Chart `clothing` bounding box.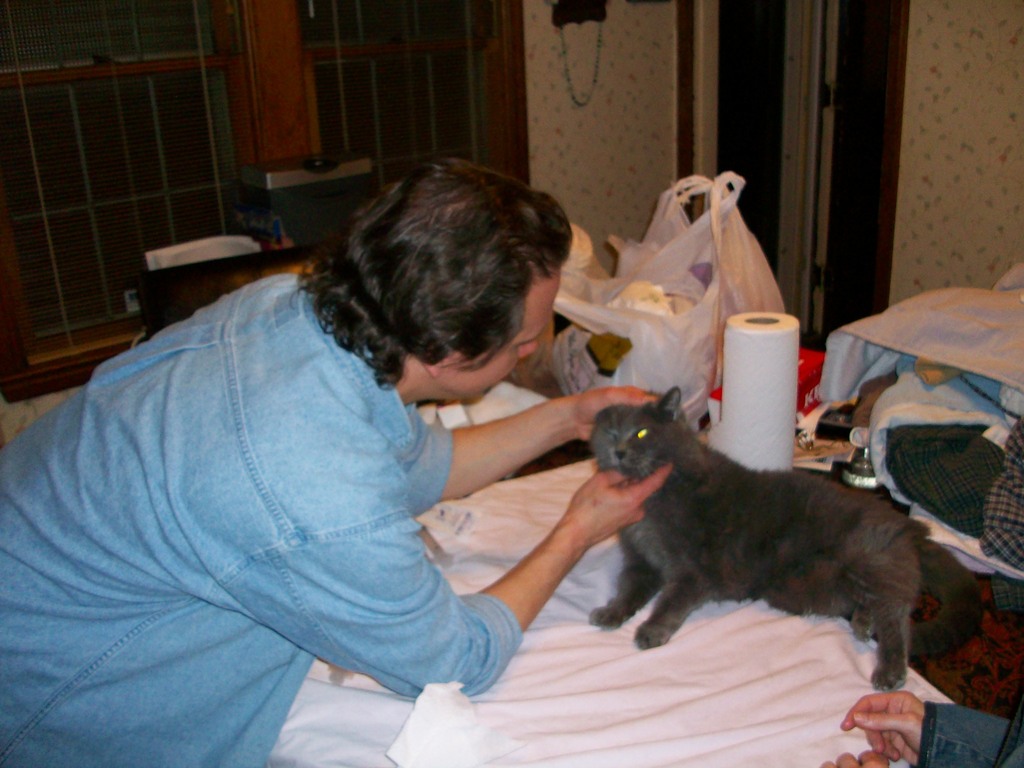
Charted: [0,270,523,767].
